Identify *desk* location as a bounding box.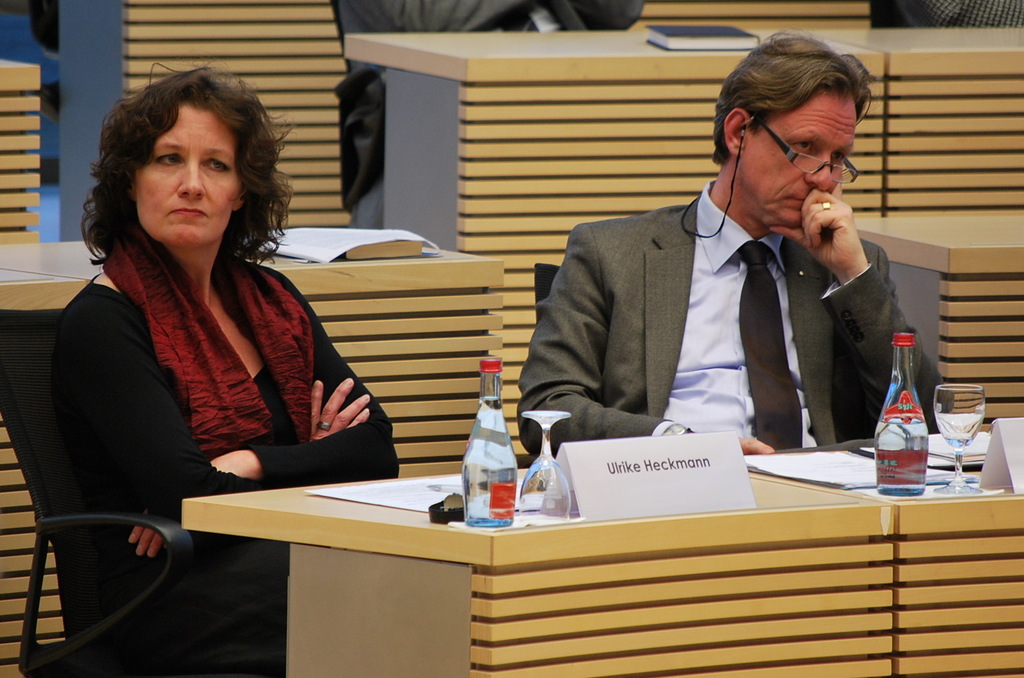
box(156, 441, 981, 661).
